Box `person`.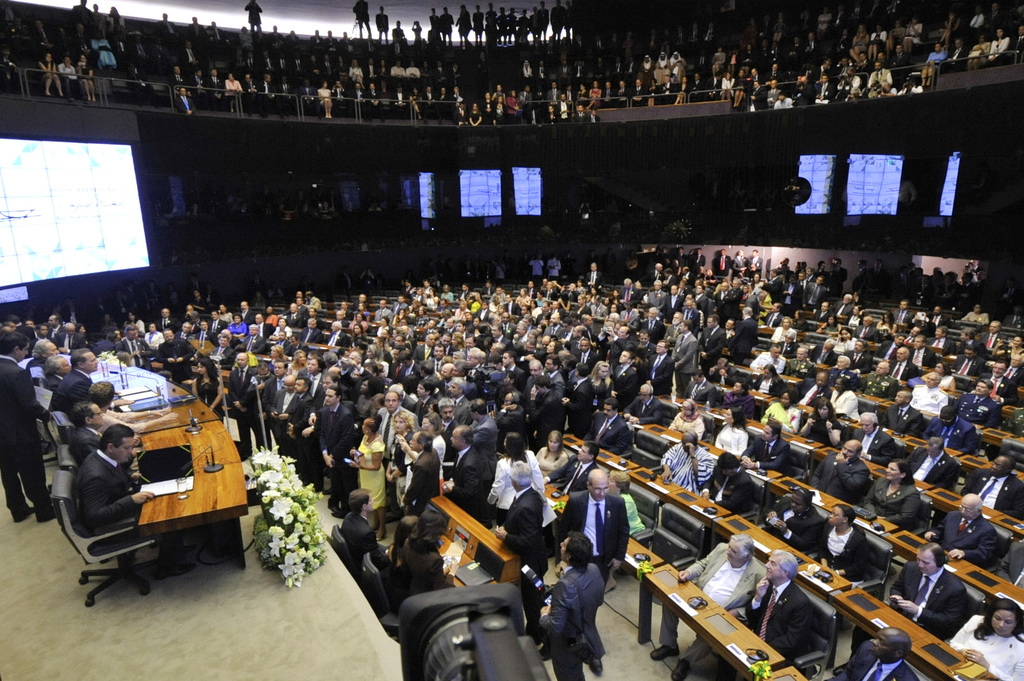
rect(353, 381, 378, 413).
